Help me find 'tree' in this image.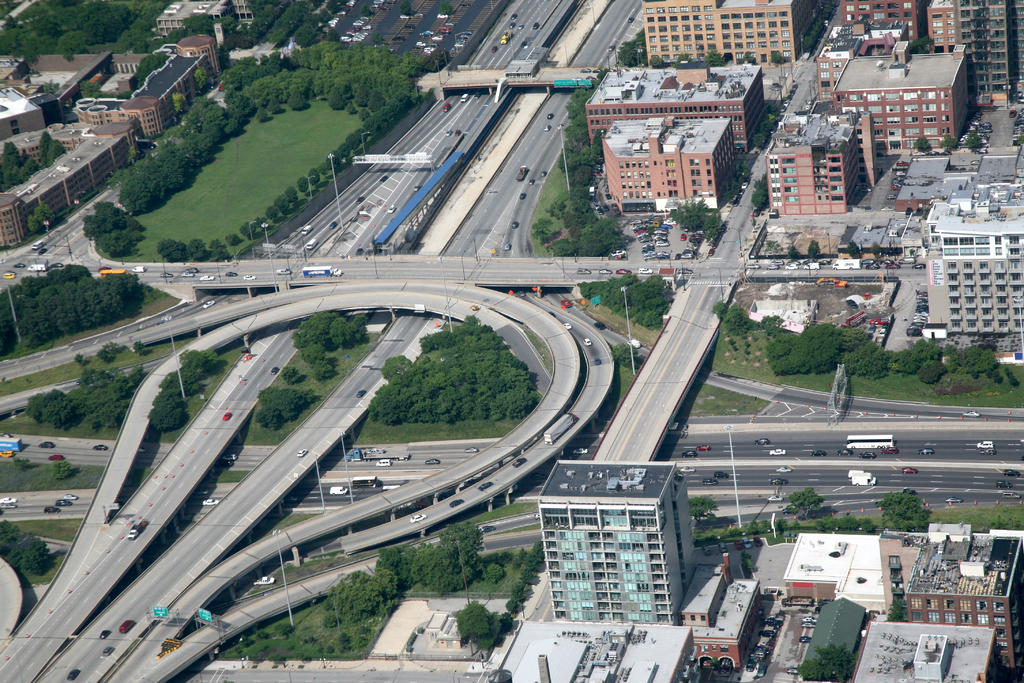
Found it: left=280, top=366, right=298, bottom=384.
